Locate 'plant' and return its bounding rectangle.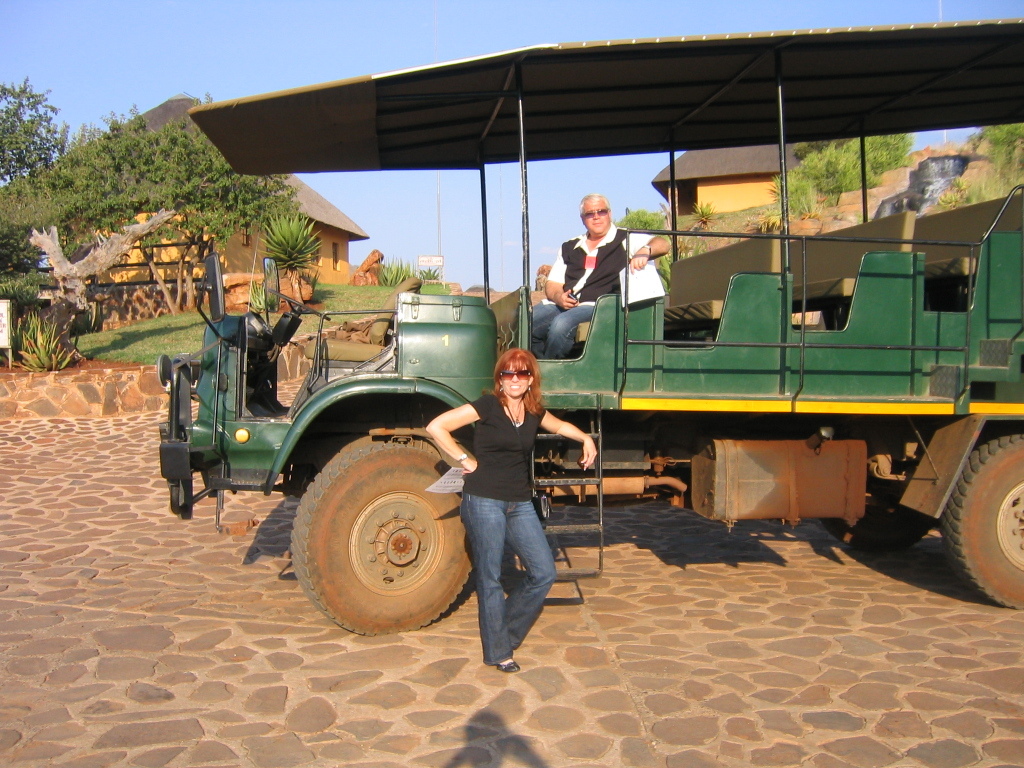
[794, 142, 878, 191].
